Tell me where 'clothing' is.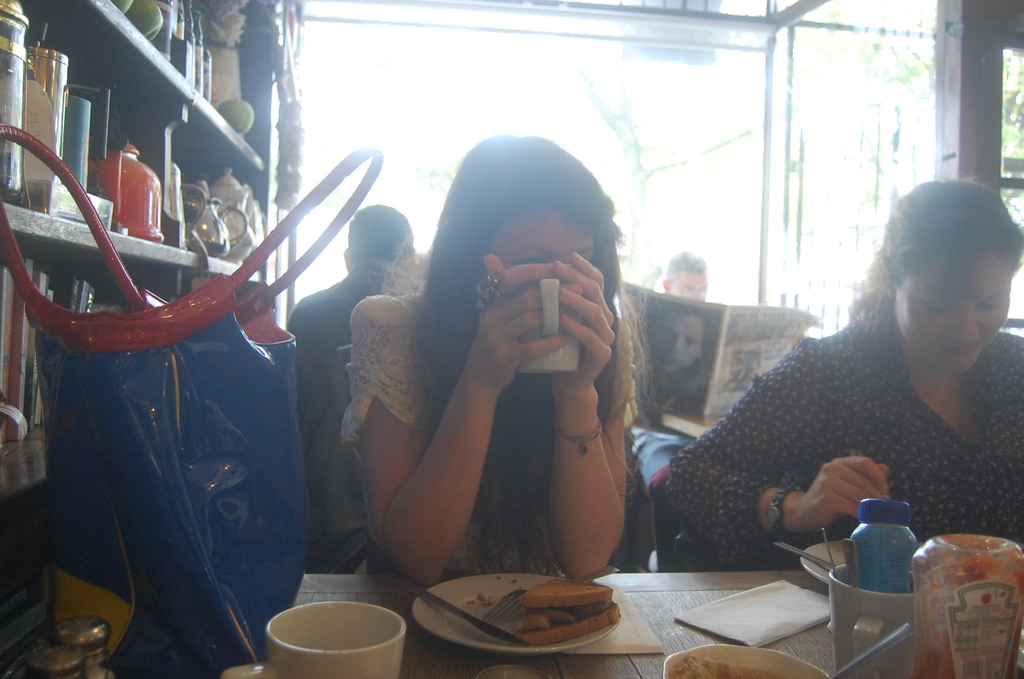
'clothing' is at (333,297,640,585).
